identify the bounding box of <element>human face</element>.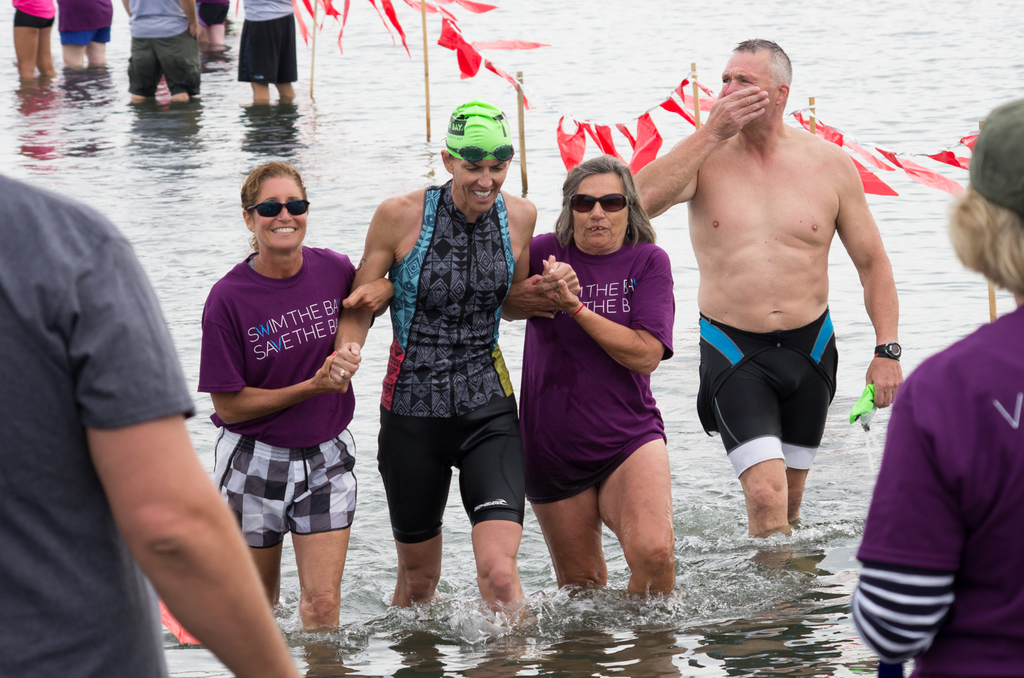
BBox(573, 172, 629, 249).
